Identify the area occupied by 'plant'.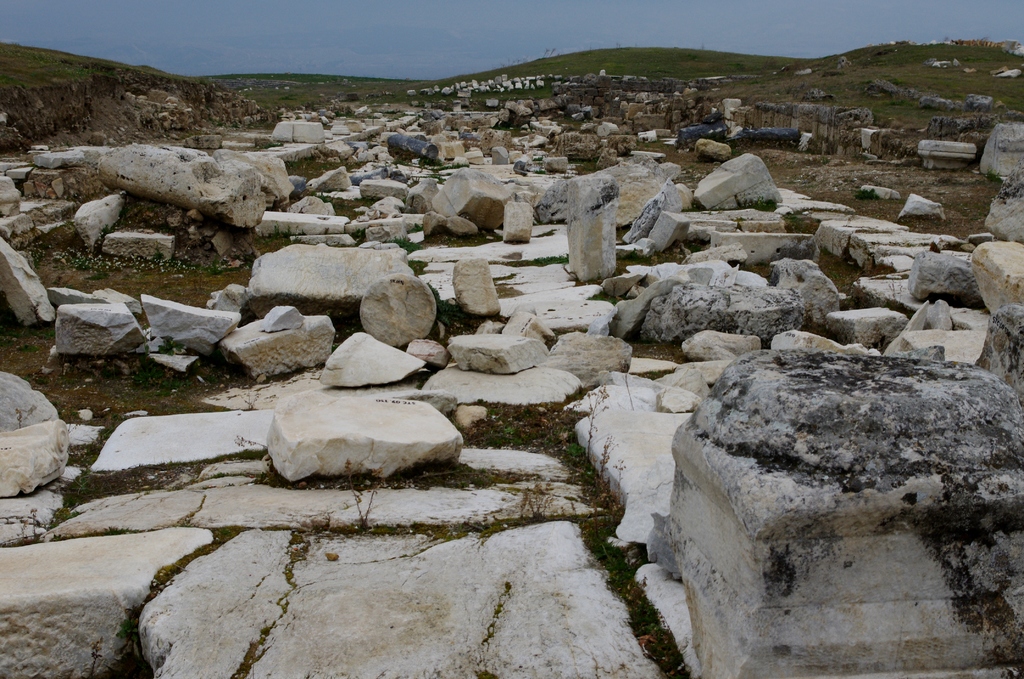
Area: 84:644:158:678.
